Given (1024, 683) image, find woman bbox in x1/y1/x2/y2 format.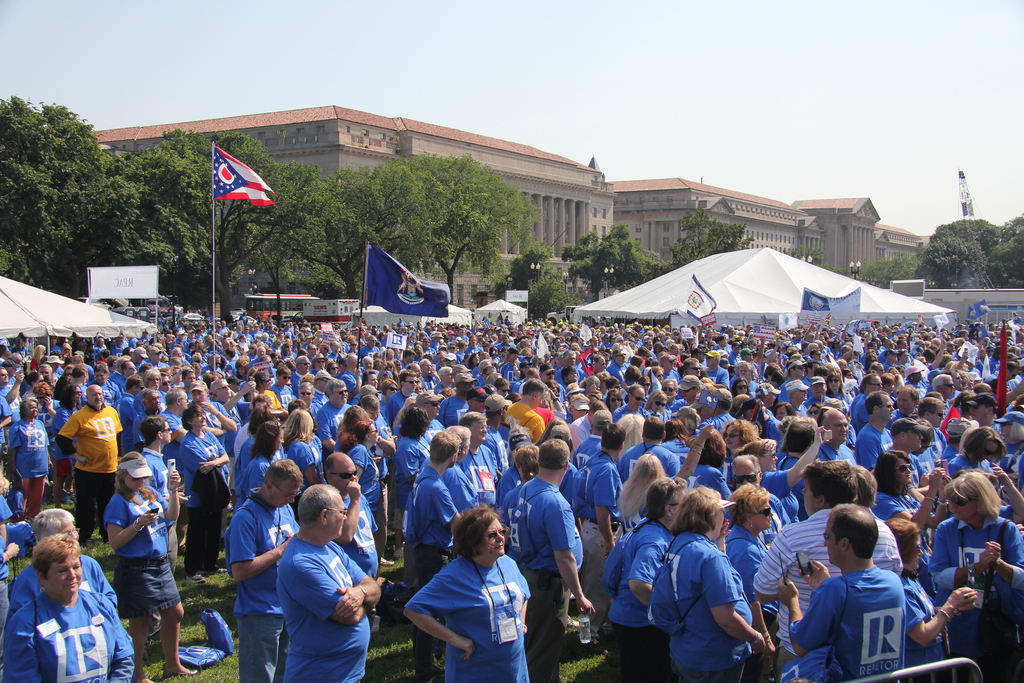
517/361/531/376.
